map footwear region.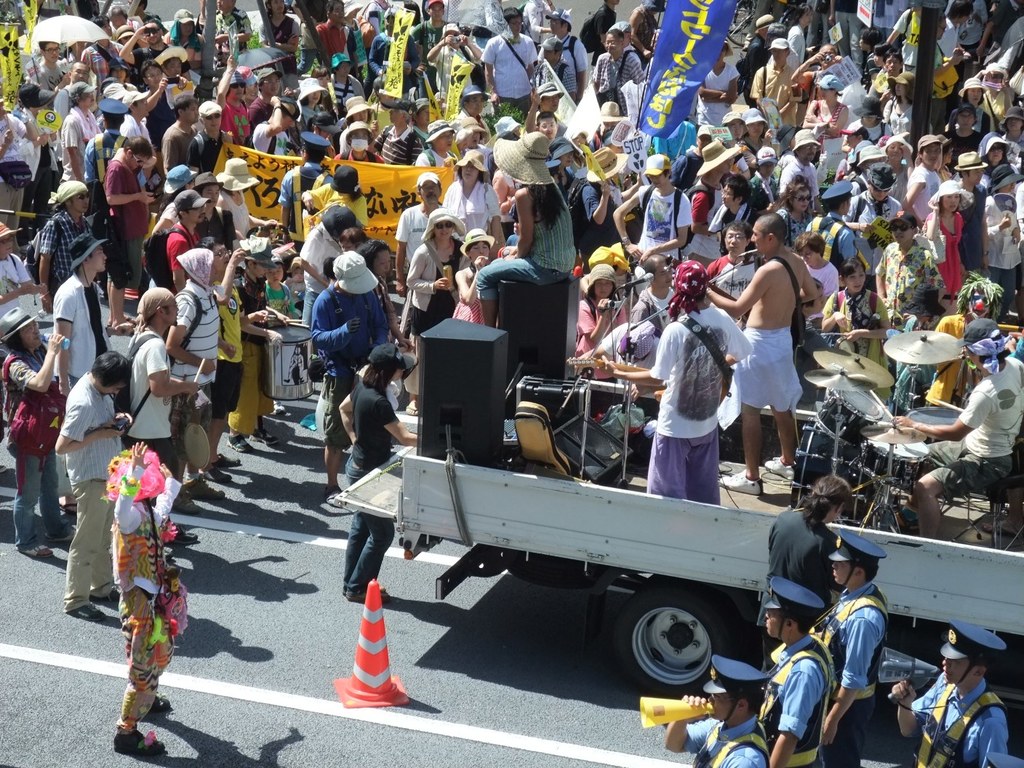
Mapped to left=19, top=543, right=52, bottom=559.
